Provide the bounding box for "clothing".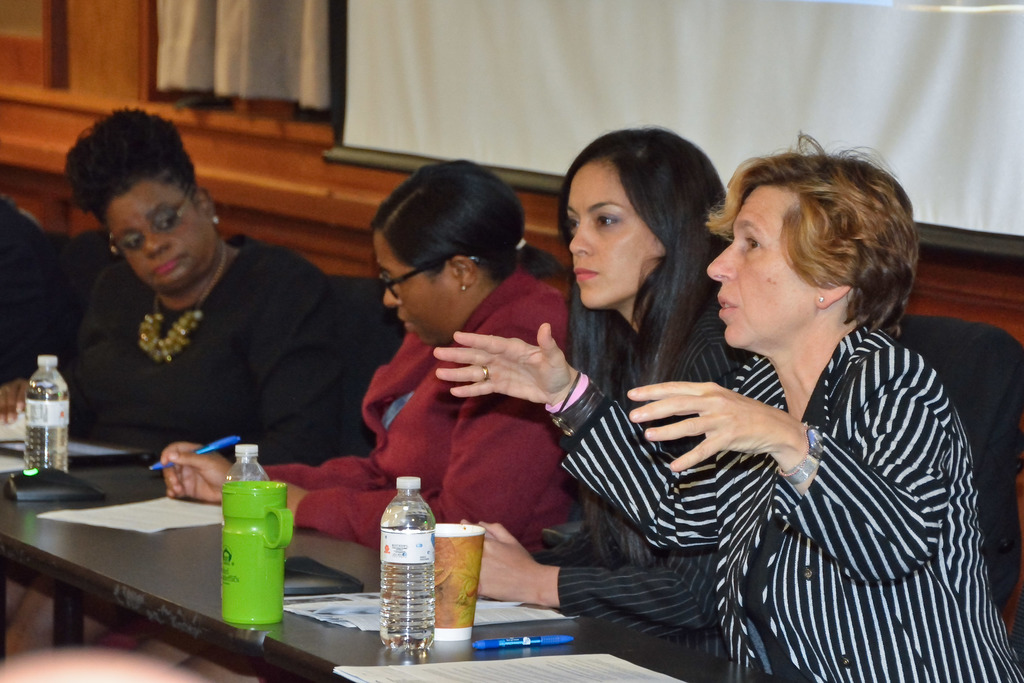
[531,304,739,661].
